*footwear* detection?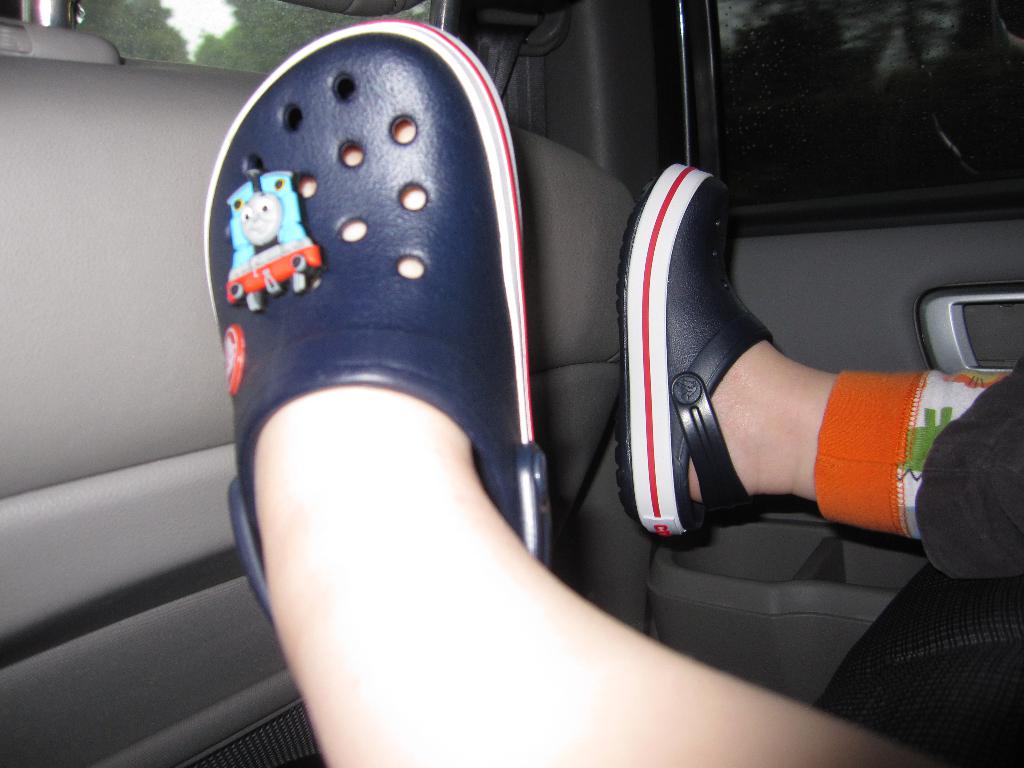
<bbox>613, 159, 778, 543</bbox>
